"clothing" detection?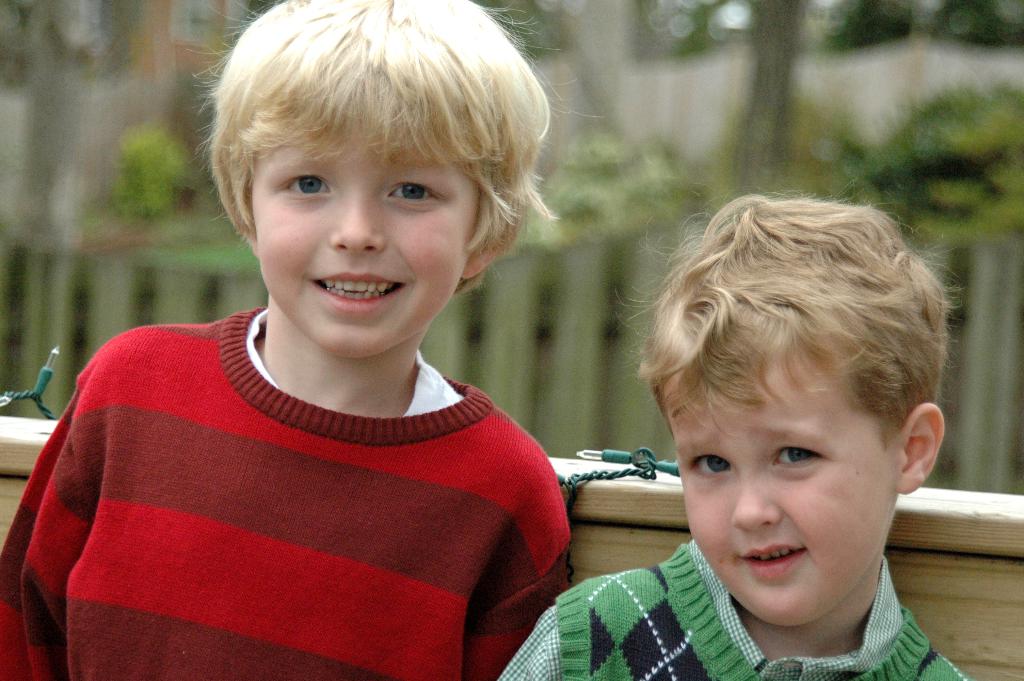
rect(489, 536, 976, 680)
